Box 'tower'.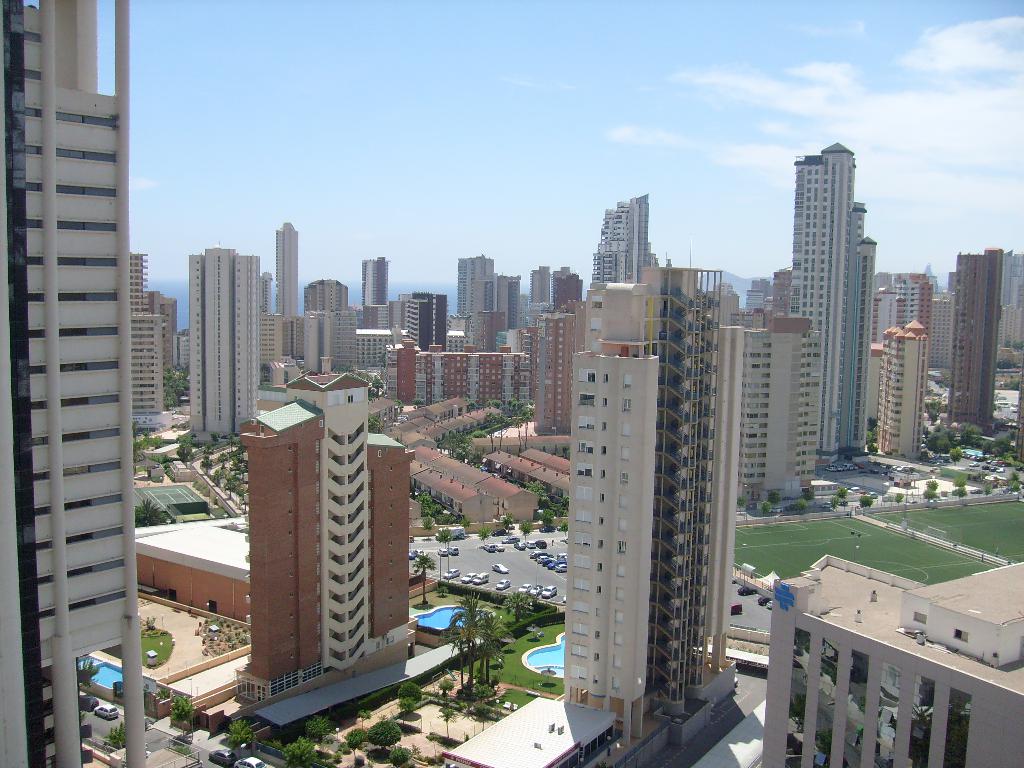
735,303,819,511.
